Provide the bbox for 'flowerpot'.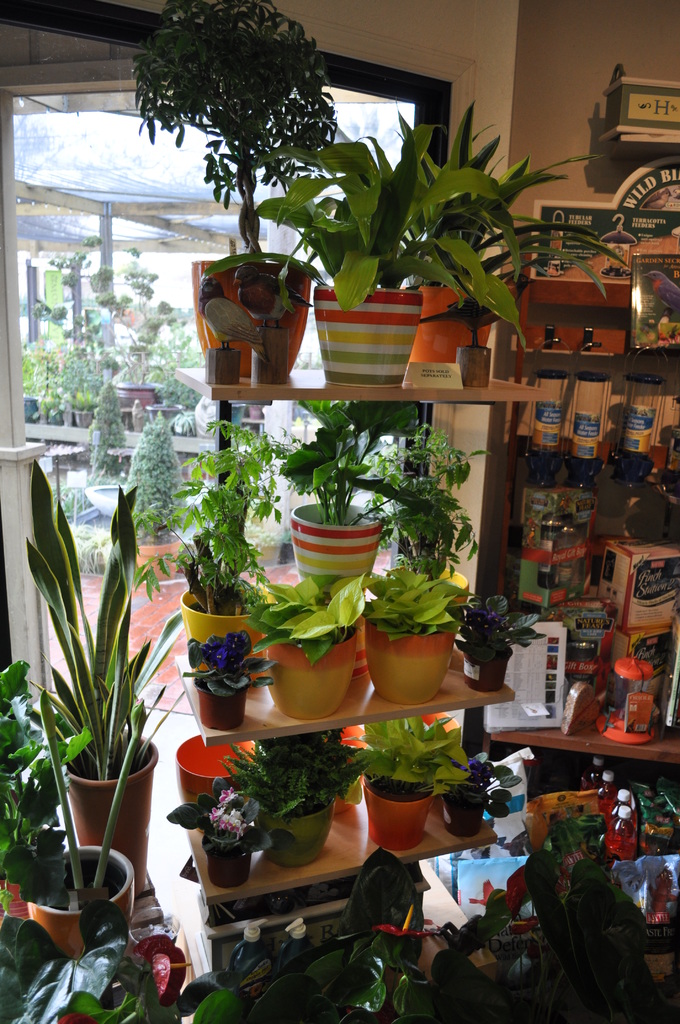
195,257,309,376.
